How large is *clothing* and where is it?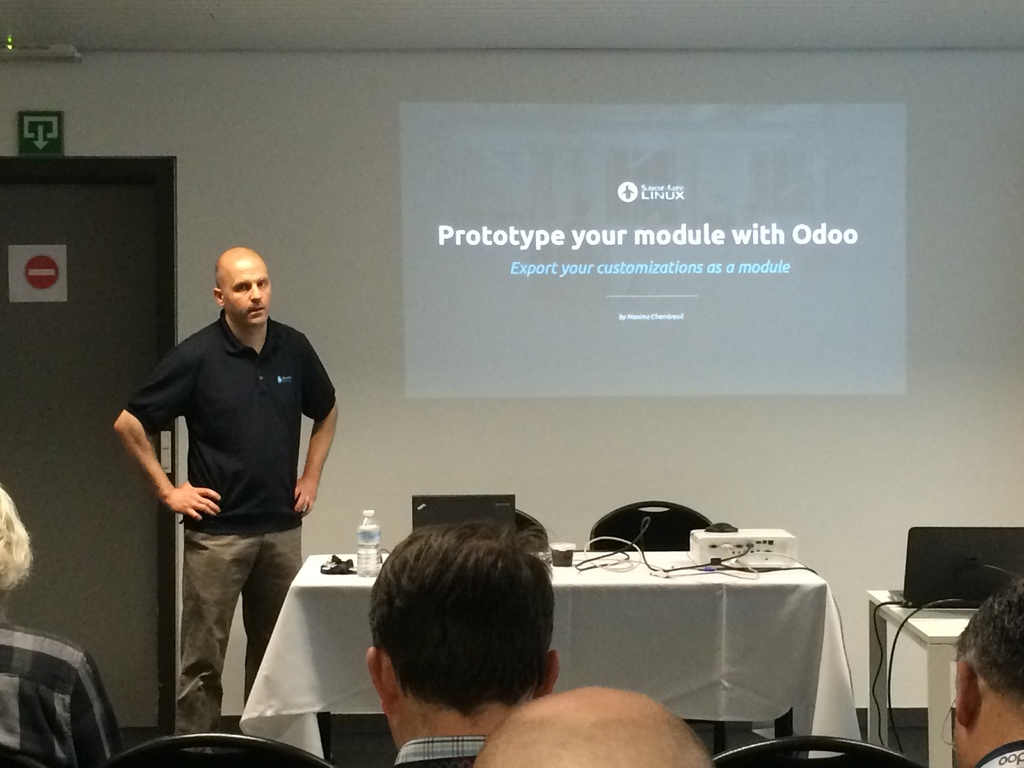
Bounding box: [396, 737, 489, 767].
